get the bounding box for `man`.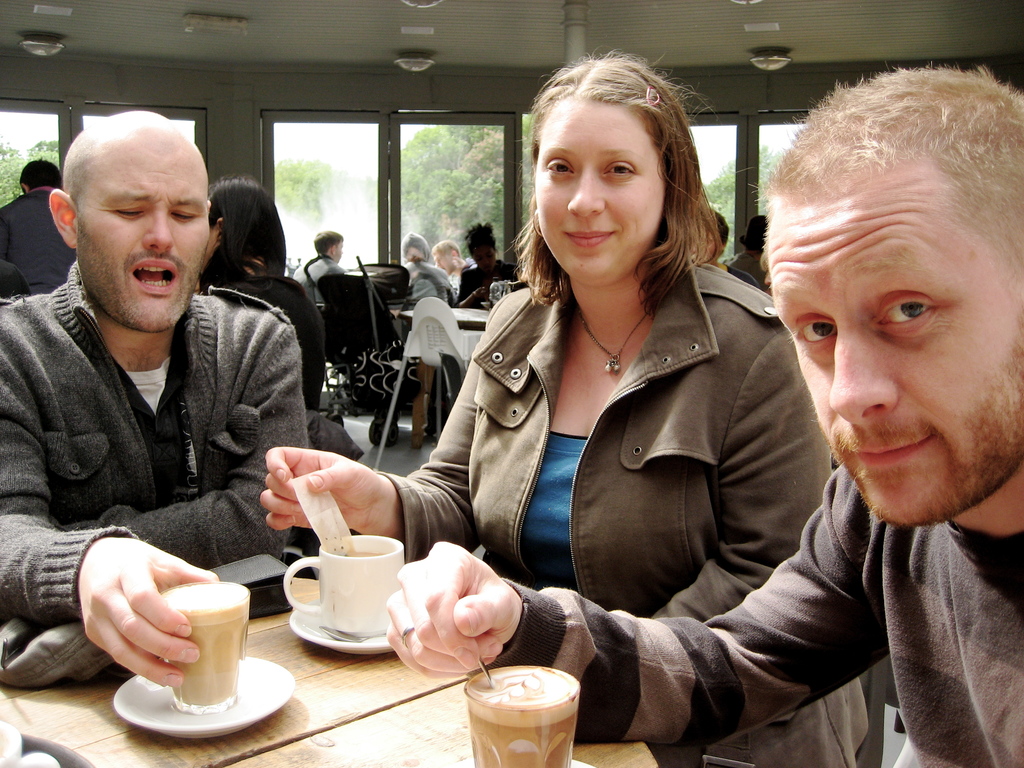
Rect(1, 159, 75, 295).
